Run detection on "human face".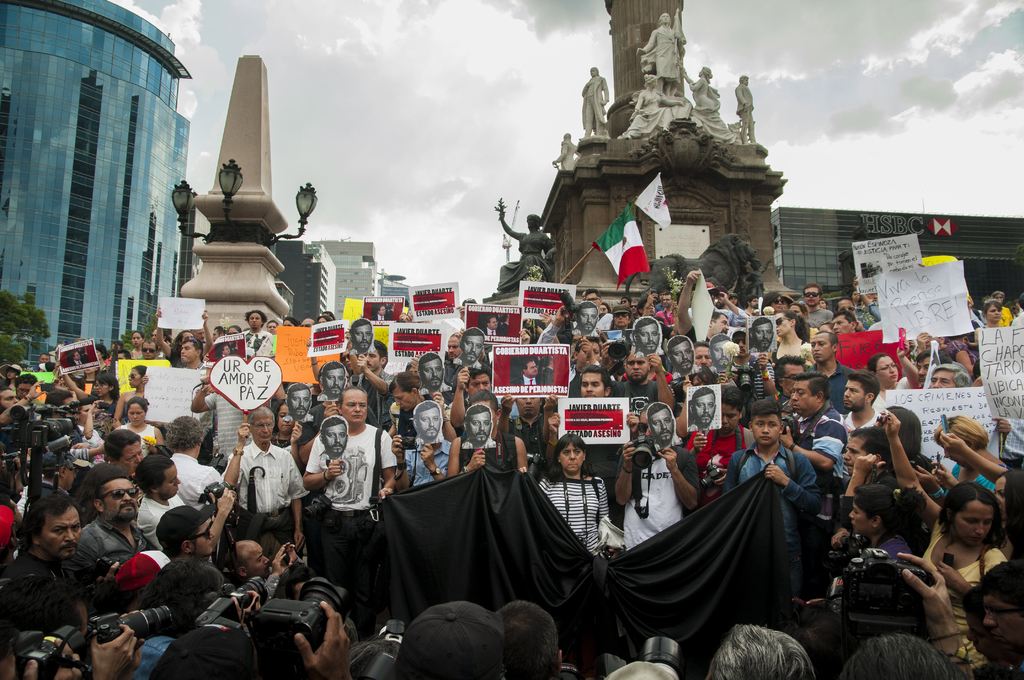
Result: 447:337:461:358.
